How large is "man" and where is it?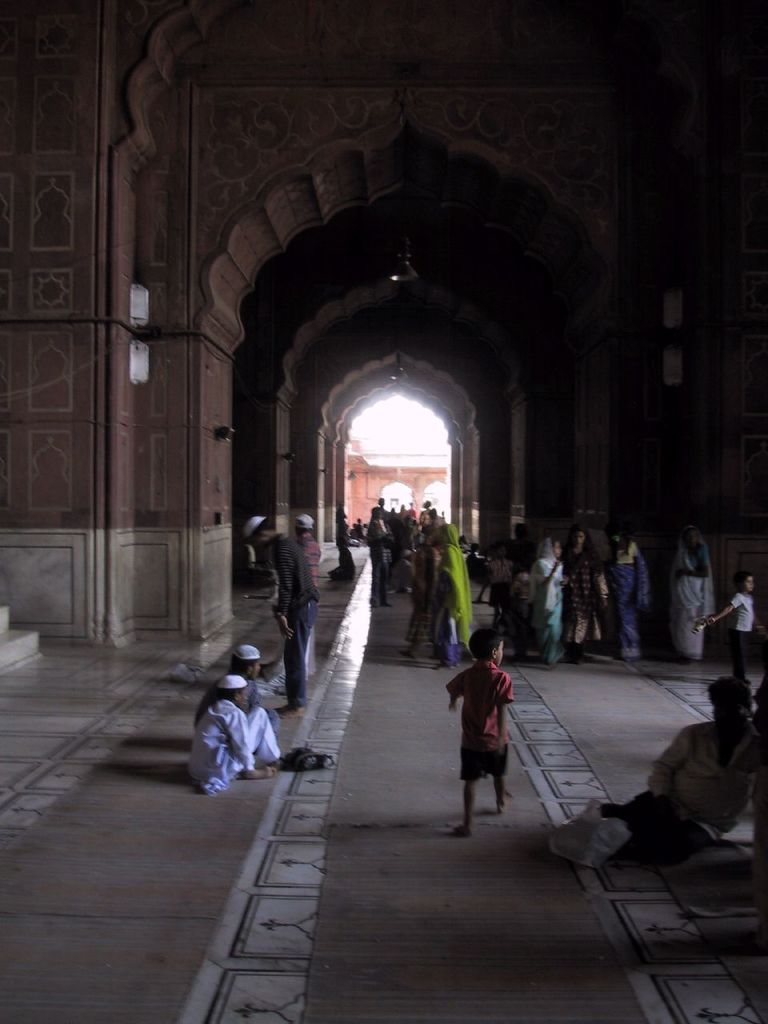
Bounding box: box=[195, 642, 282, 744].
